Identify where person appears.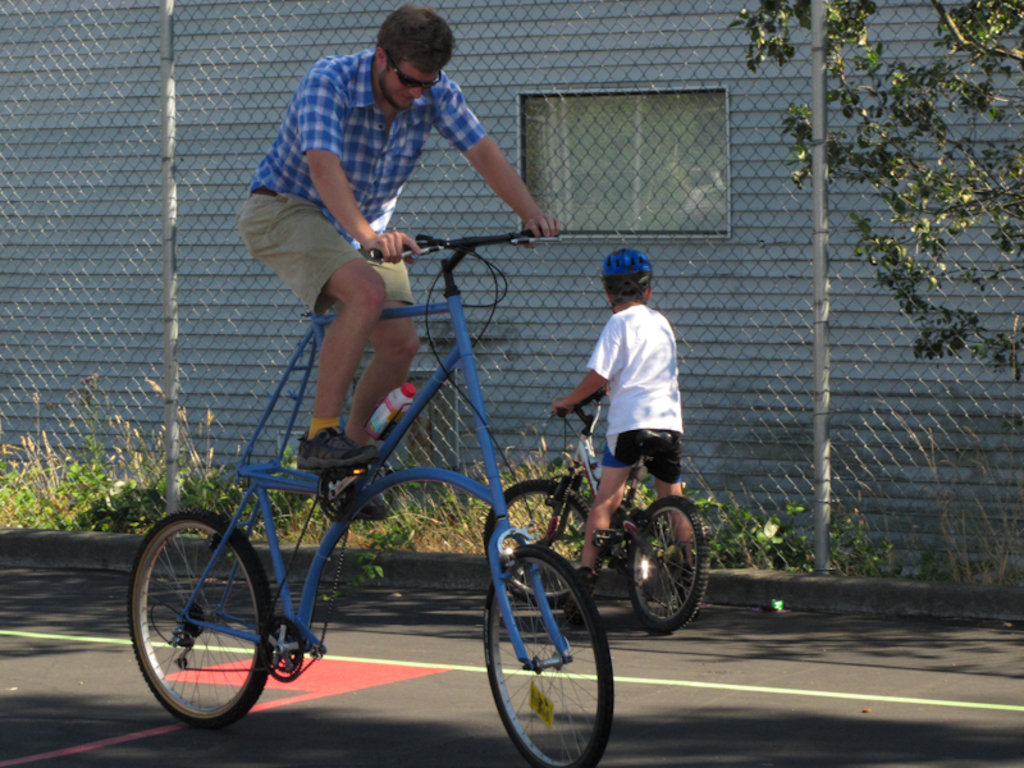
Appears at [243, 5, 559, 527].
